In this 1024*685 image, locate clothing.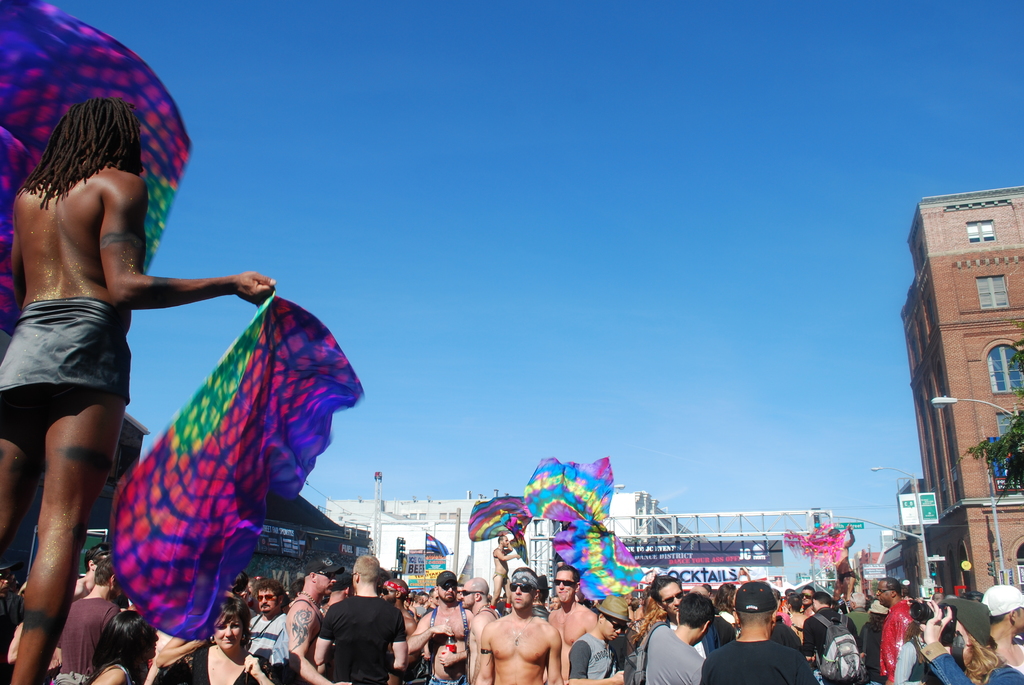
Bounding box: bbox(564, 638, 612, 684).
